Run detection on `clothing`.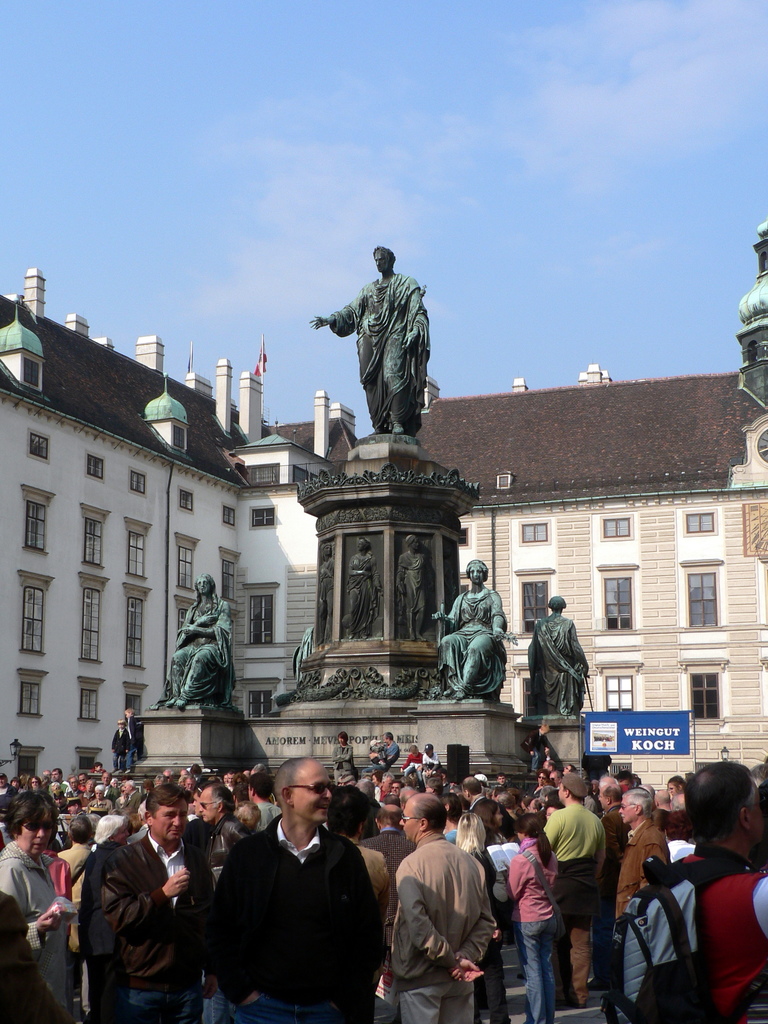
Result: crop(198, 790, 401, 1022).
